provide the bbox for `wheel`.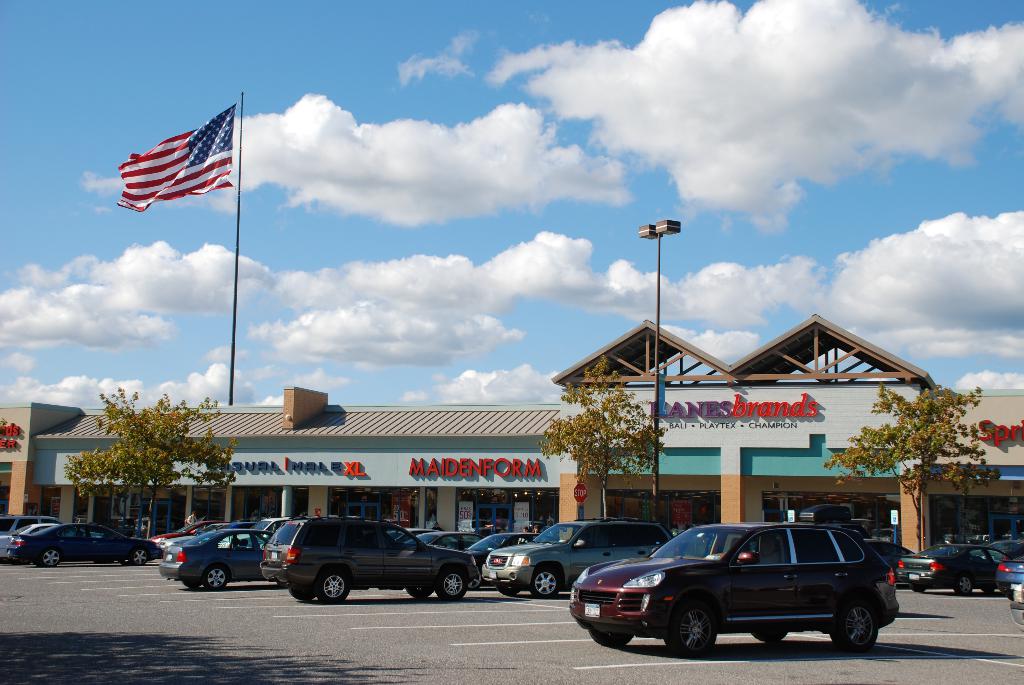
l=588, t=622, r=633, b=648.
